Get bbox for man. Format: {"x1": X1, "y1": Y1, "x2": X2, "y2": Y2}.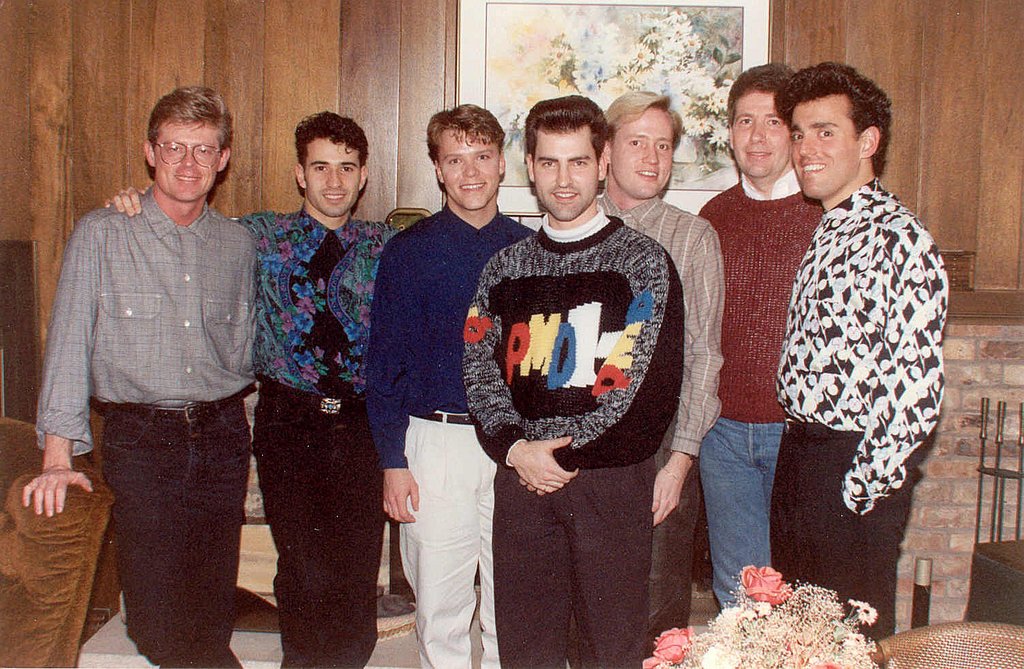
{"x1": 762, "y1": 59, "x2": 955, "y2": 644}.
